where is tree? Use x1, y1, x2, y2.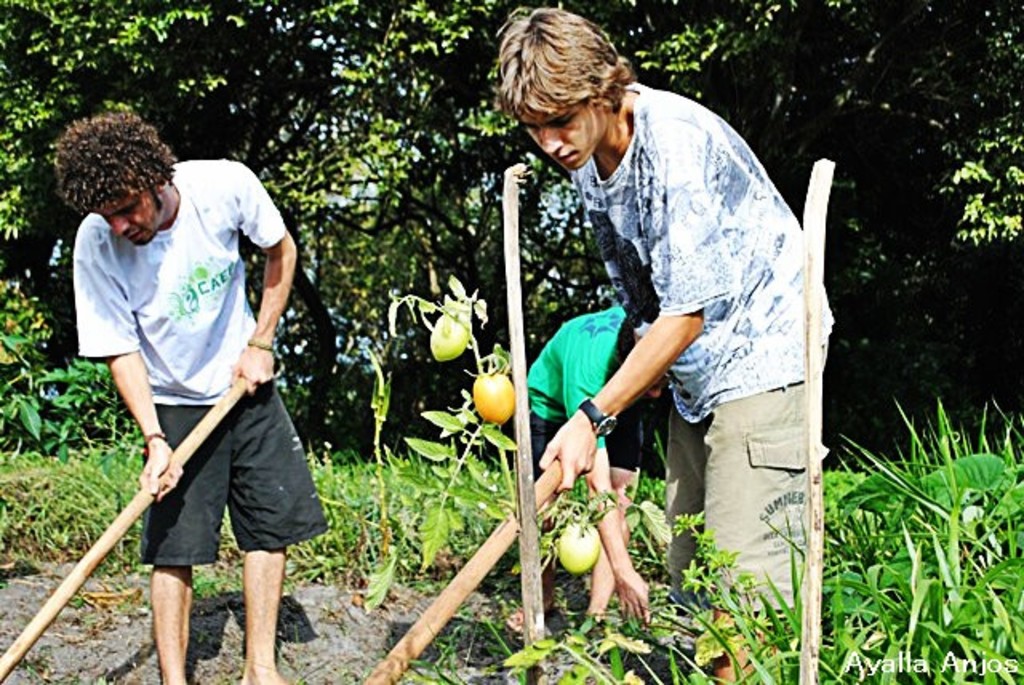
2, 0, 280, 299.
